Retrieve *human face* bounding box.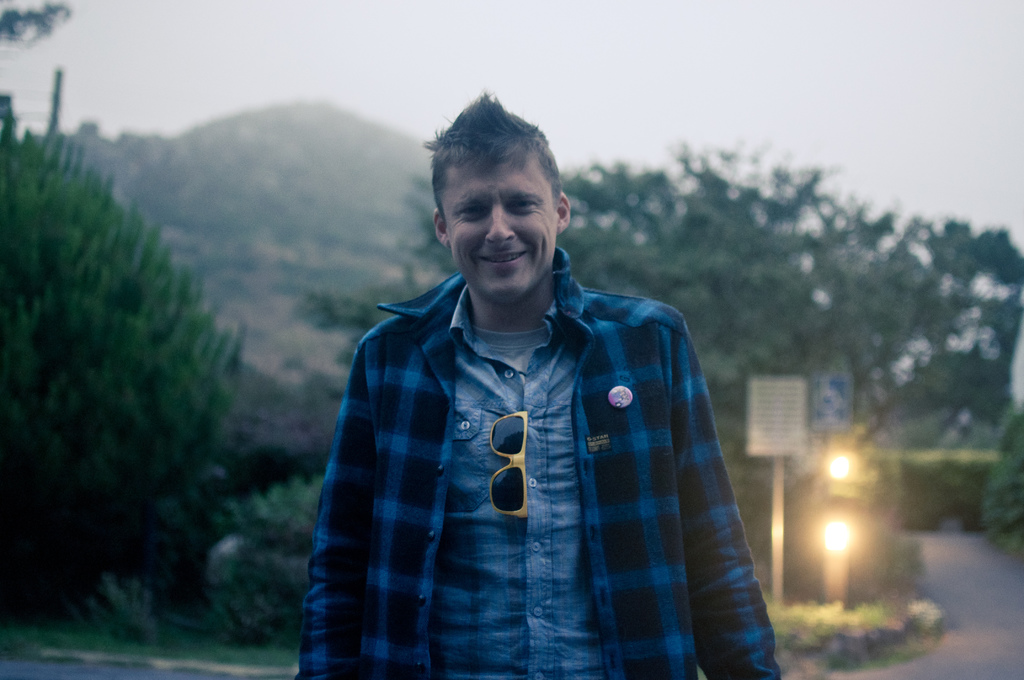
Bounding box: x1=443 y1=151 x2=558 y2=302.
